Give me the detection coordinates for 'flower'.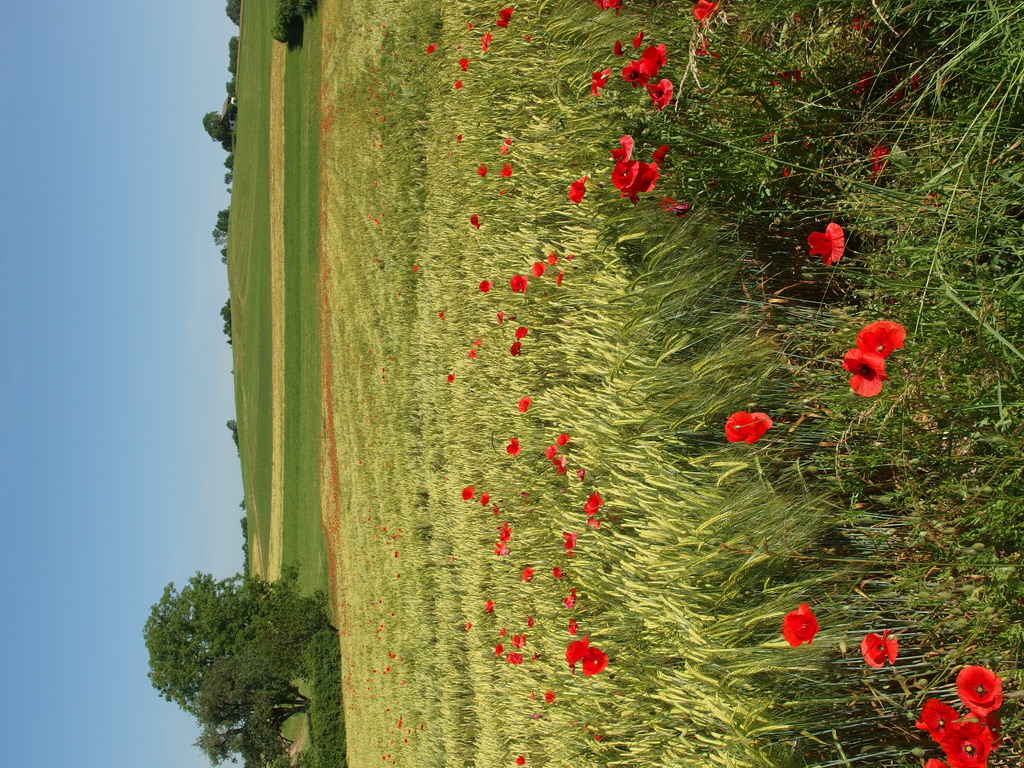
left=857, top=79, right=865, bottom=92.
